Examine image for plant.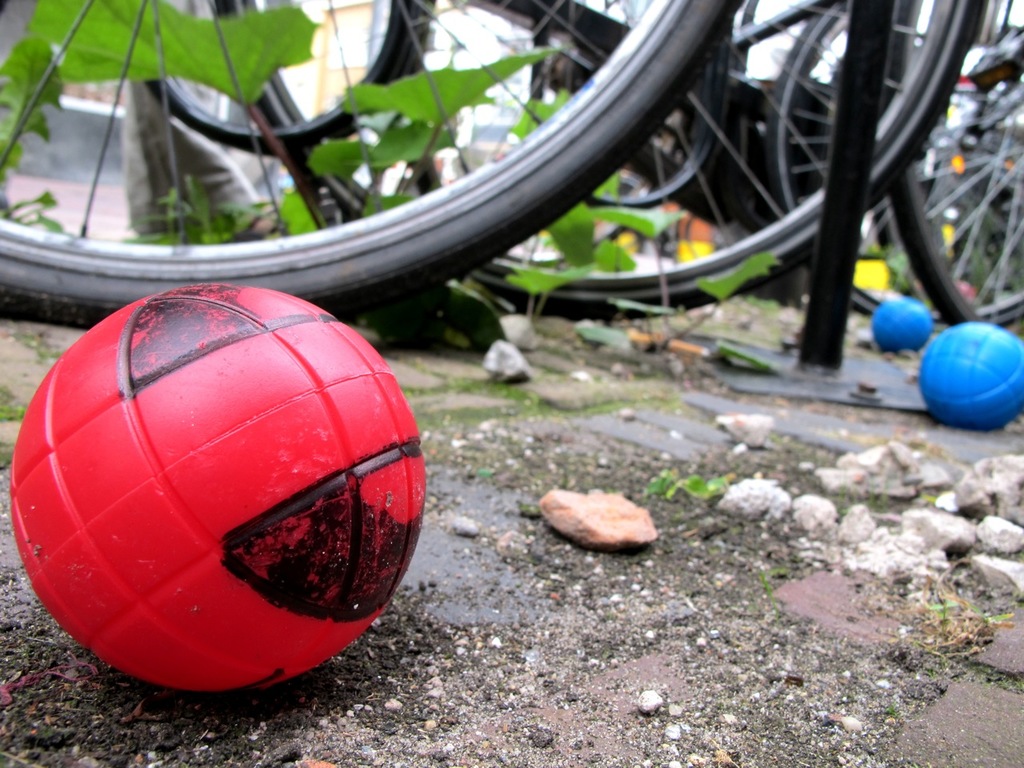
Examination result: left=701, top=331, right=774, bottom=383.
